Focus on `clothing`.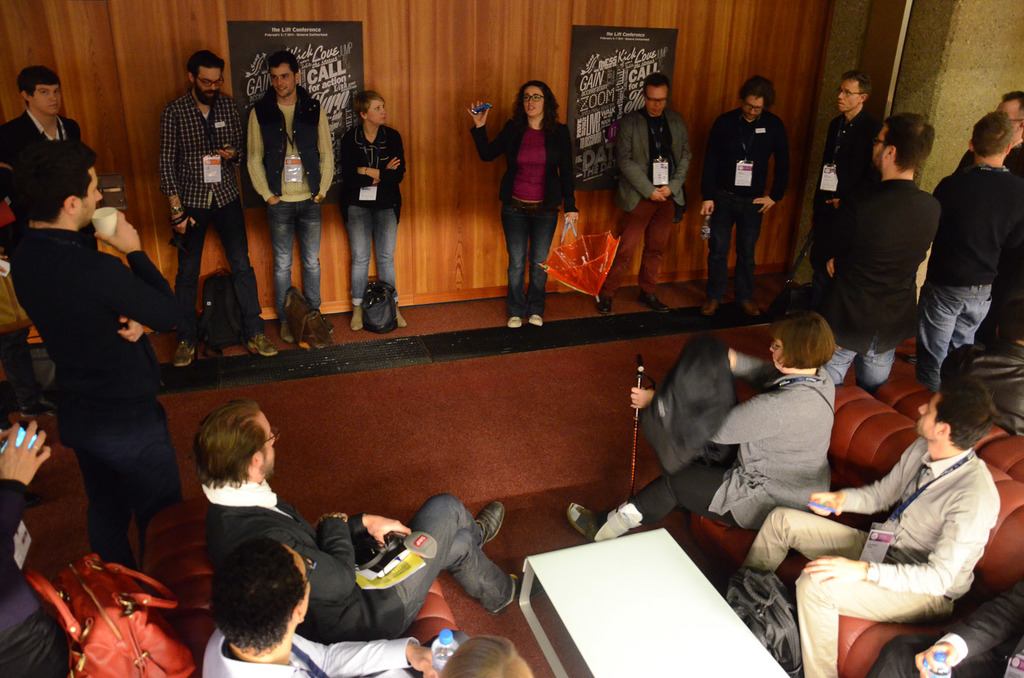
Focused at [x1=0, y1=110, x2=80, y2=215].
